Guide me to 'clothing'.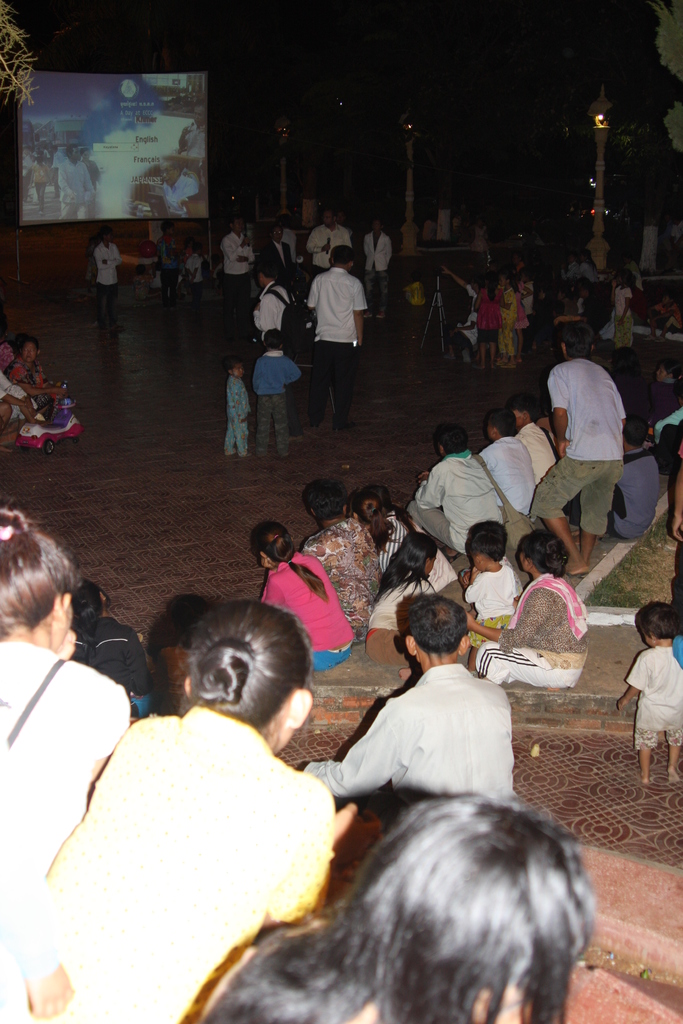
Guidance: box(158, 238, 189, 298).
